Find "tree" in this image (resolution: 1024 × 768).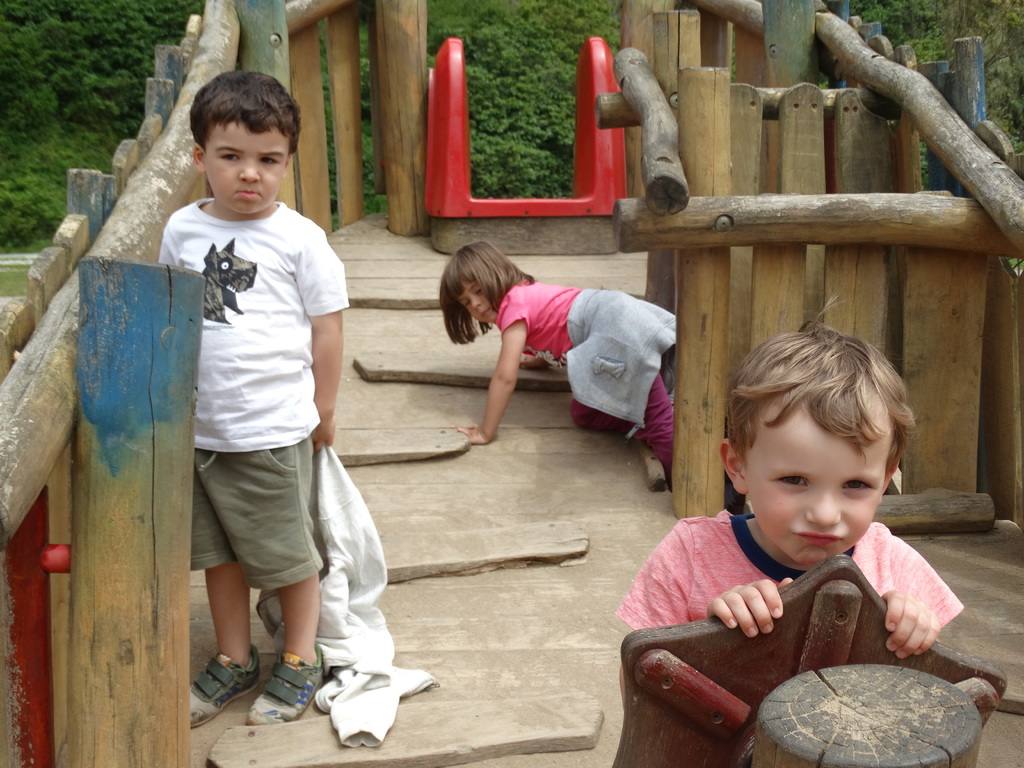
[x1=421, y1=0, x2=624, y2=196].
